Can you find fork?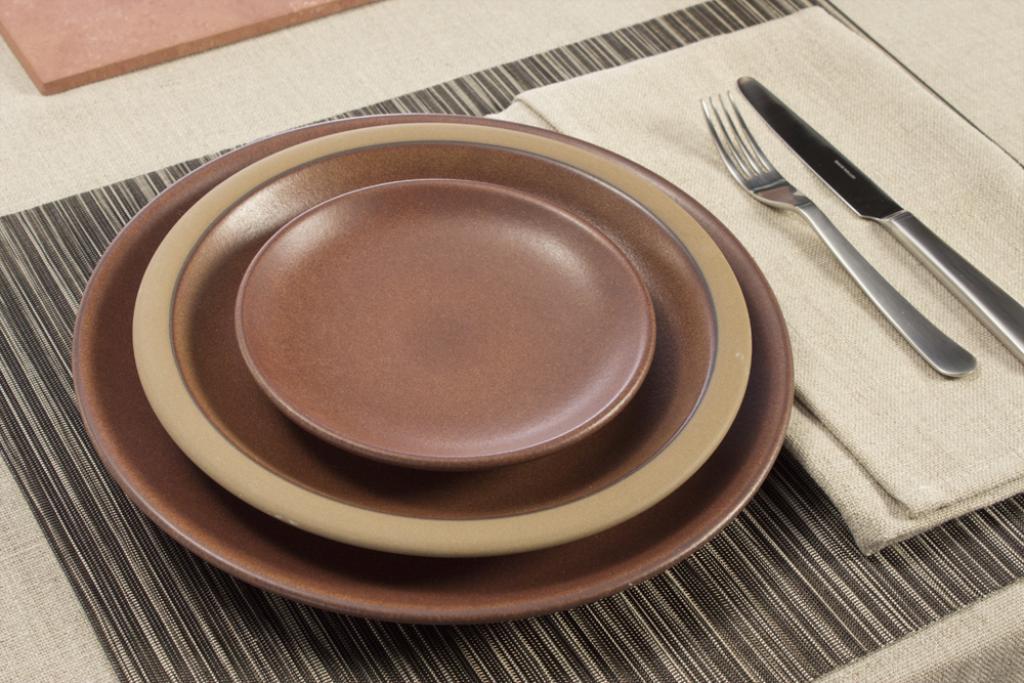
Yes, bounding box: box(726, 73, 1001, 399).
